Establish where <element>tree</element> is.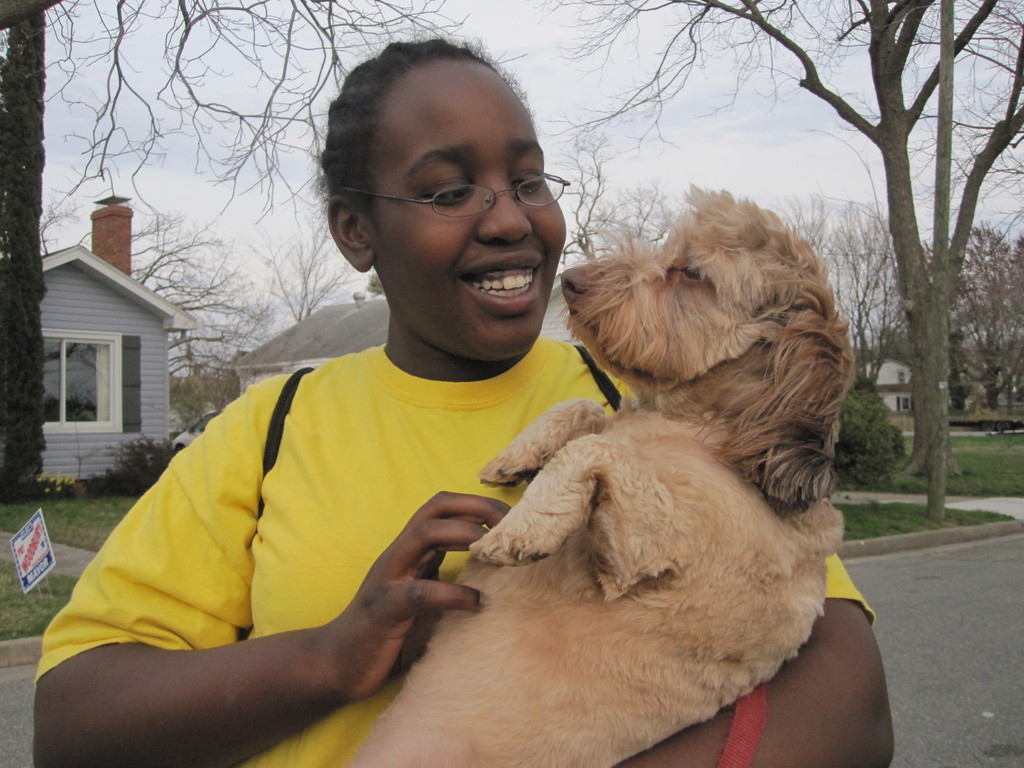
Established at pyautogui.locateOnScreen(49, 208, 269, 426).
